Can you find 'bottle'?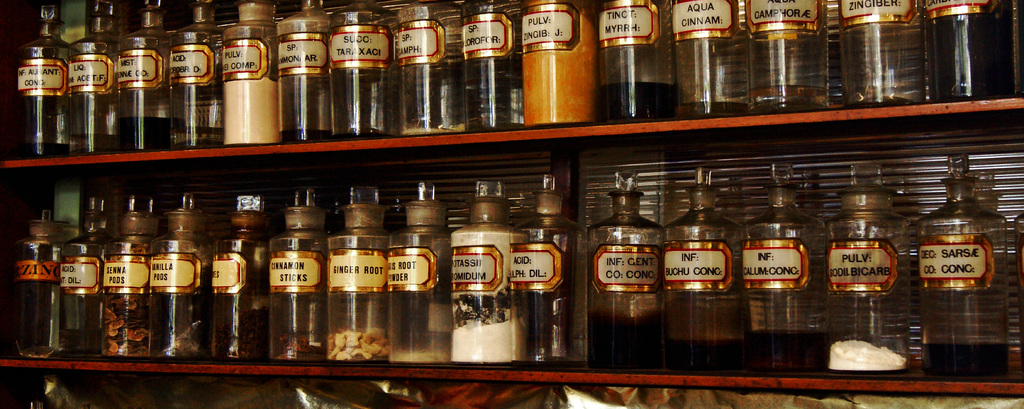
Yes, bounding box: {"left": 20, "top": 3, "right": 76, "bottom": 162}.
